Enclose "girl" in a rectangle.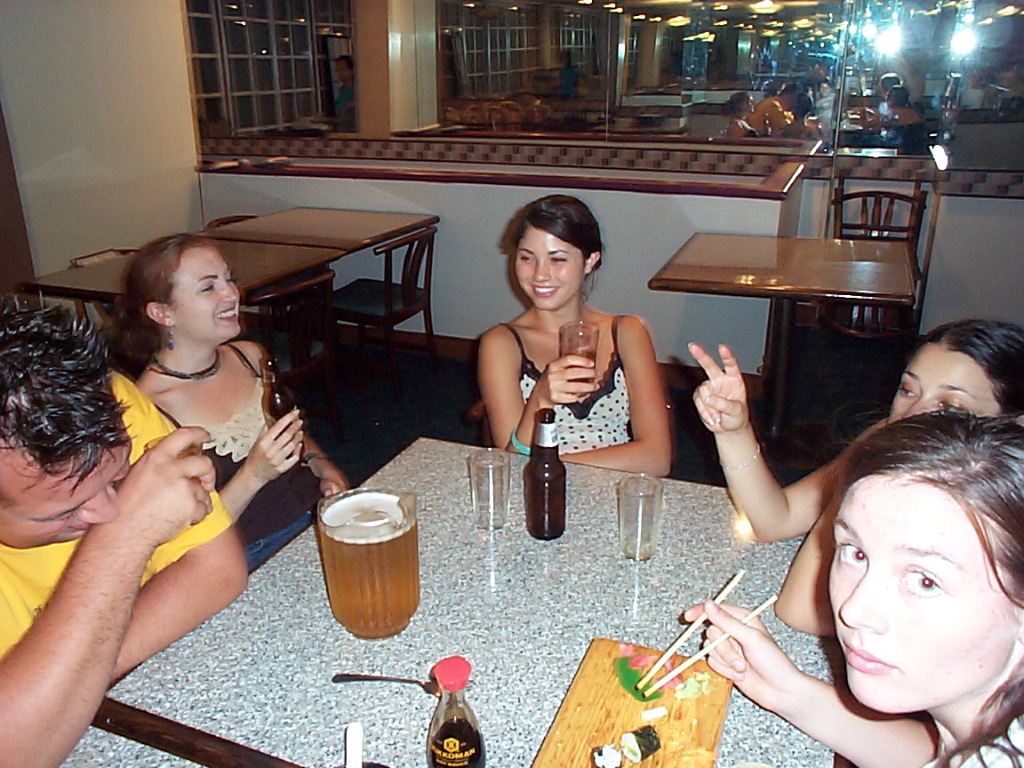
[684, 412, 1023, 762].
